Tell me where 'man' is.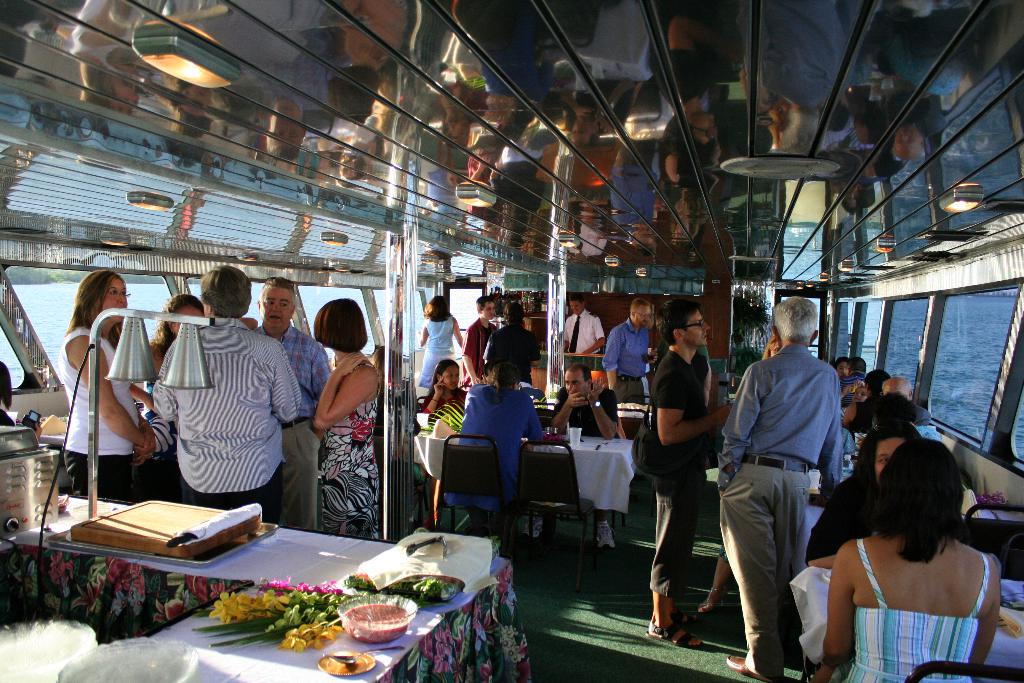
'man' is at 868 374 931 429.
